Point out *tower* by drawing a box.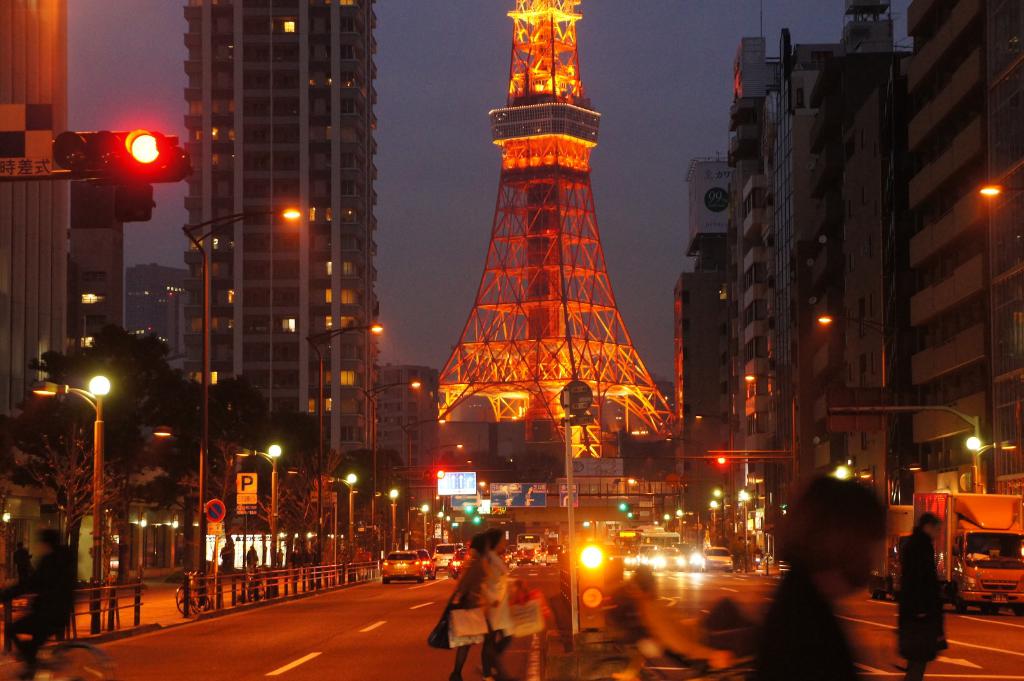
<bbox>181, 2, 377, 461</bbox>.
